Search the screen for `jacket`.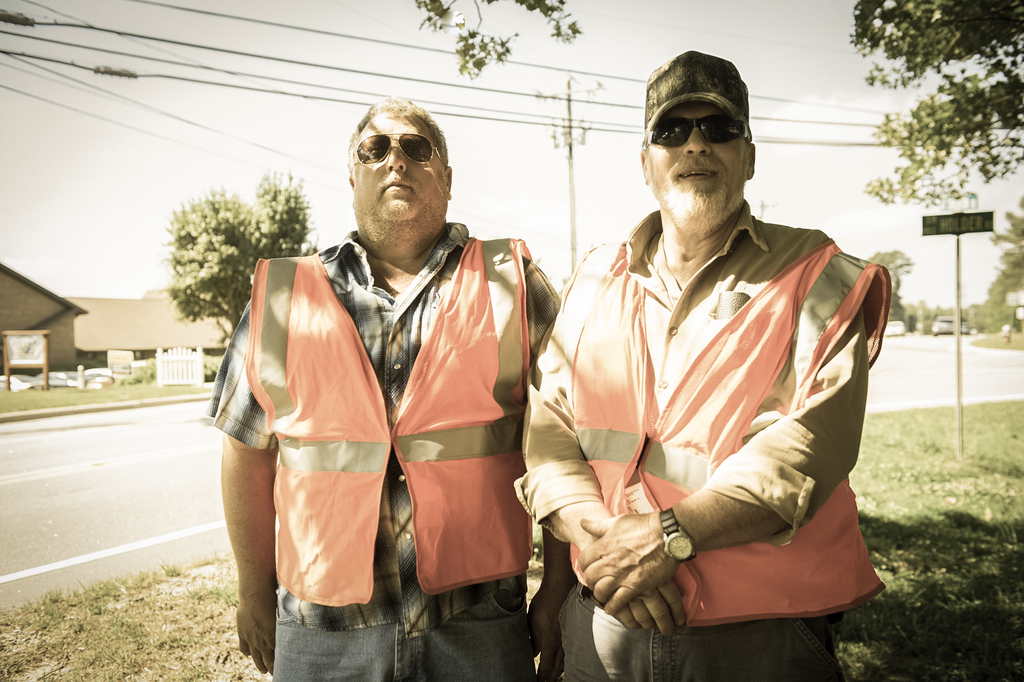
Found at l=207, t=194, r=559, b=593.
